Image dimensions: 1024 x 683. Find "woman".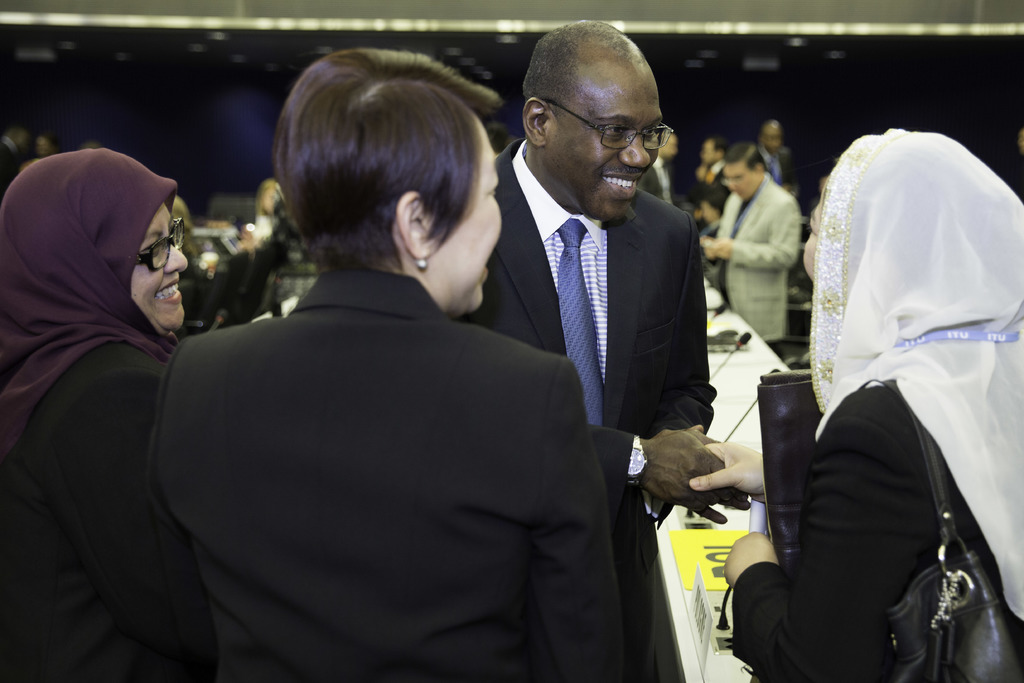
(left=15, top=108, right=232, bottom=674).
